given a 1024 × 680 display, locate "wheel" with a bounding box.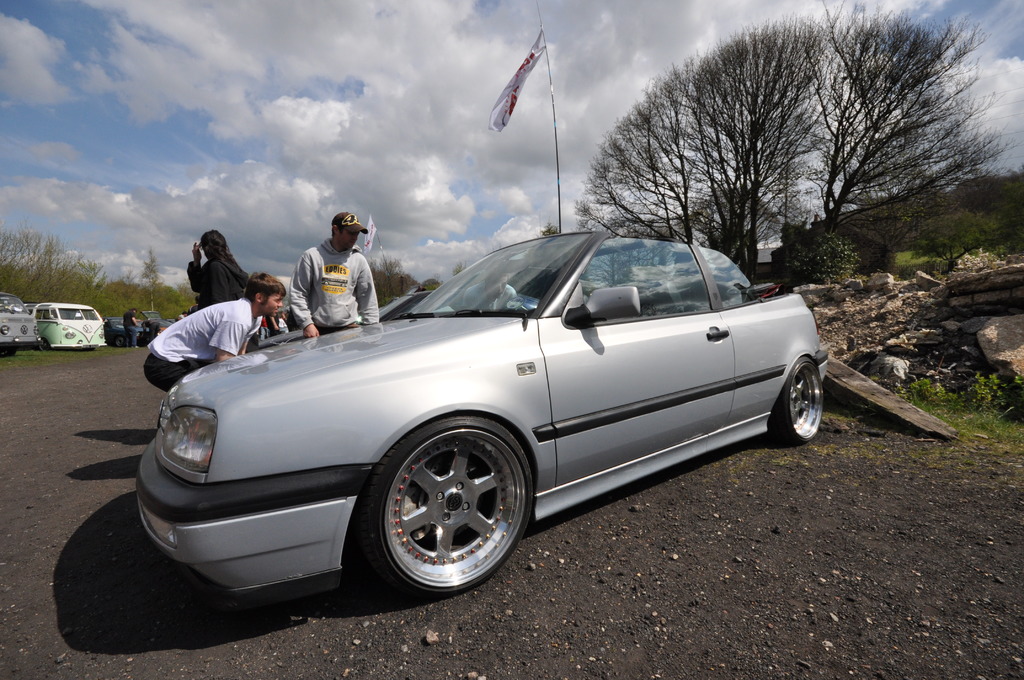
Located: <box>111,336,124,347</box>.
